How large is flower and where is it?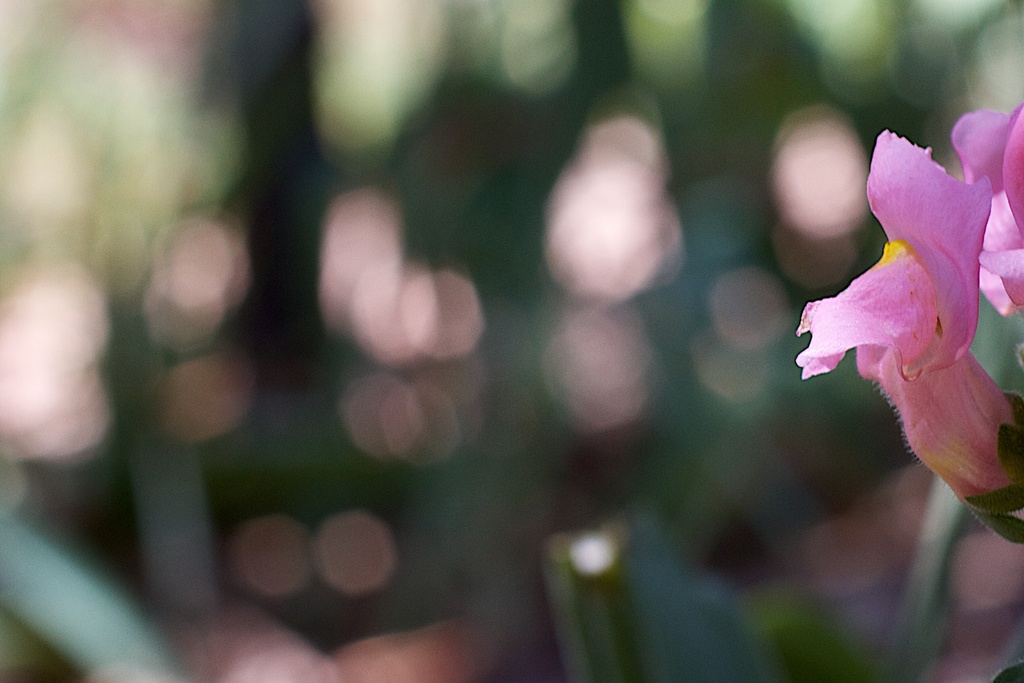
Bounding box: <bbox>947, 97, 1023, 323</bbox>.
